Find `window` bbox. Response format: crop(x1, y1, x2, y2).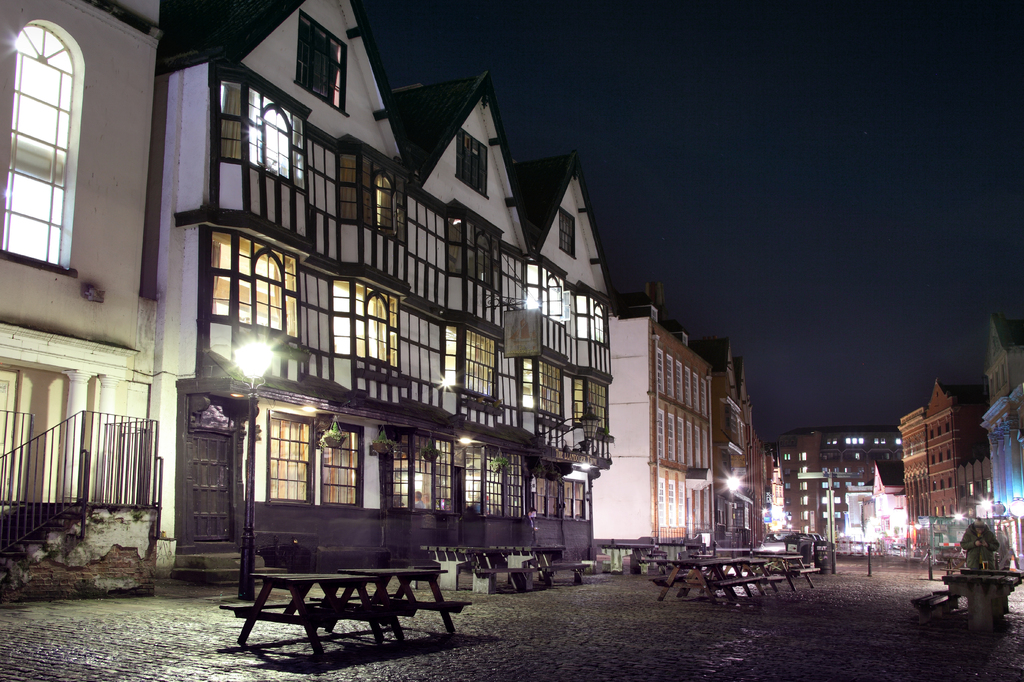
crop(656, 478, 665, 529).
